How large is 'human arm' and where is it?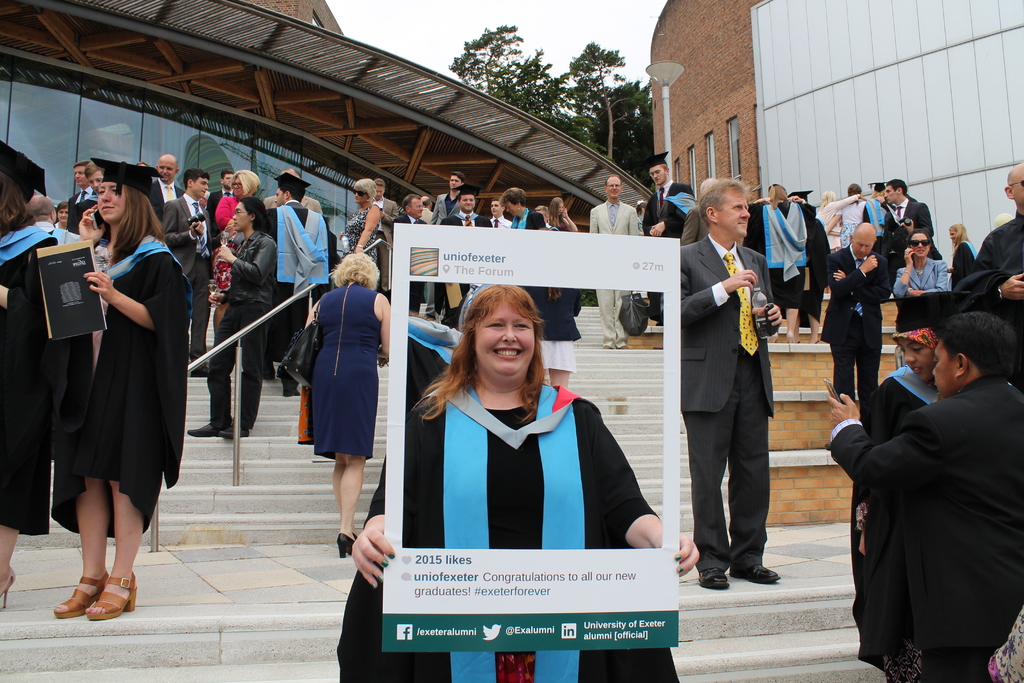
Bounding box: [822,210,840,237].
